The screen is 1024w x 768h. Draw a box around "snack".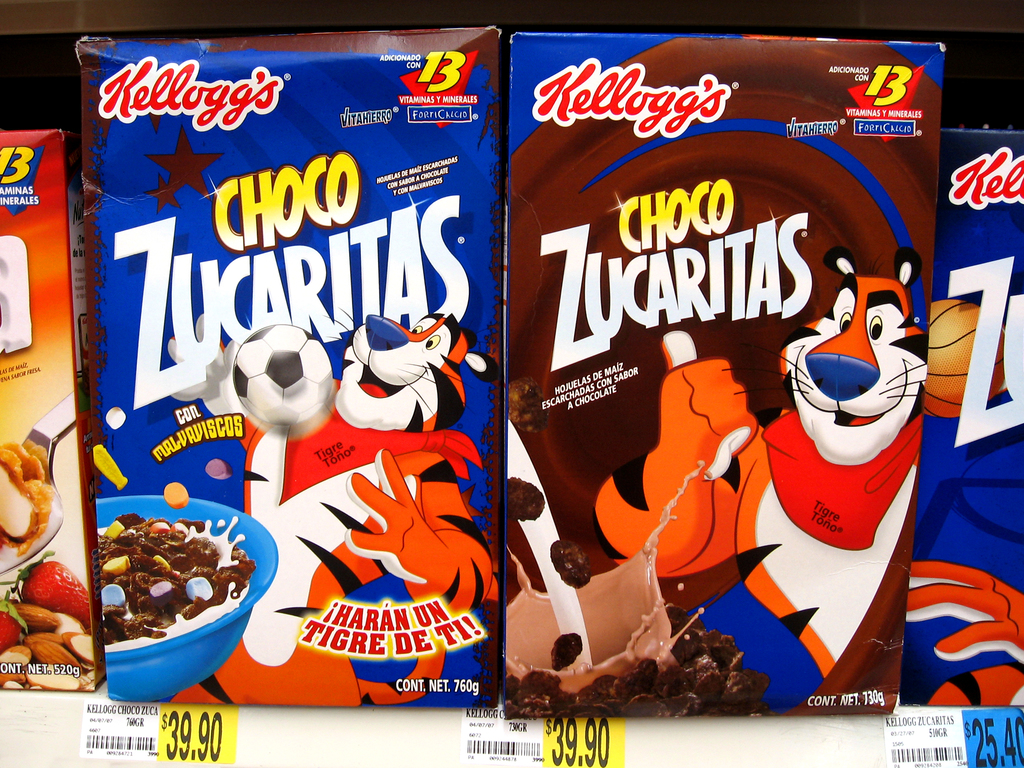
box(77, 507, 252, 660).
